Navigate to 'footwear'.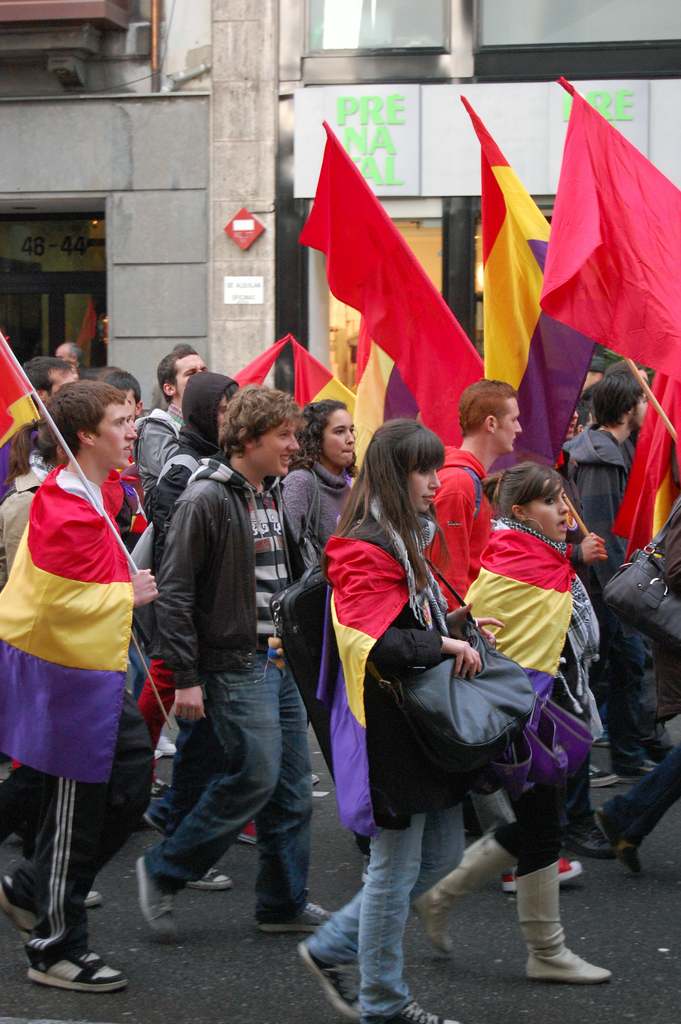
Navigation target: locate(308, 771, 318, 785).
